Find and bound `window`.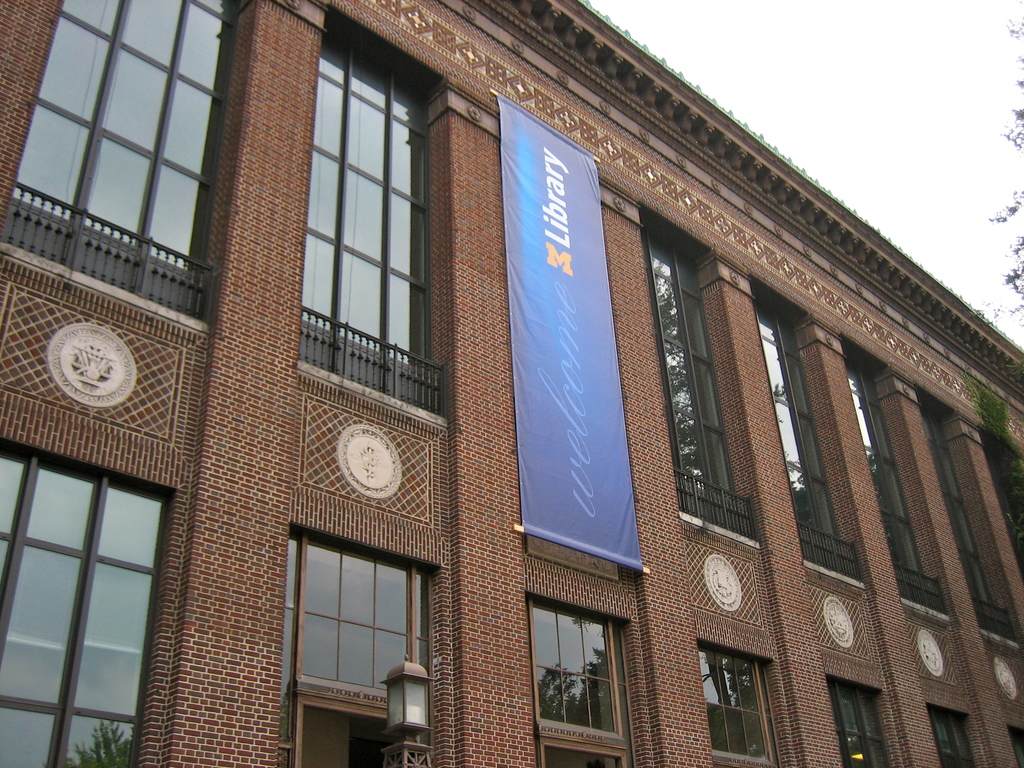
Bound: [left=845, top=362, right=947, bottom=606].
